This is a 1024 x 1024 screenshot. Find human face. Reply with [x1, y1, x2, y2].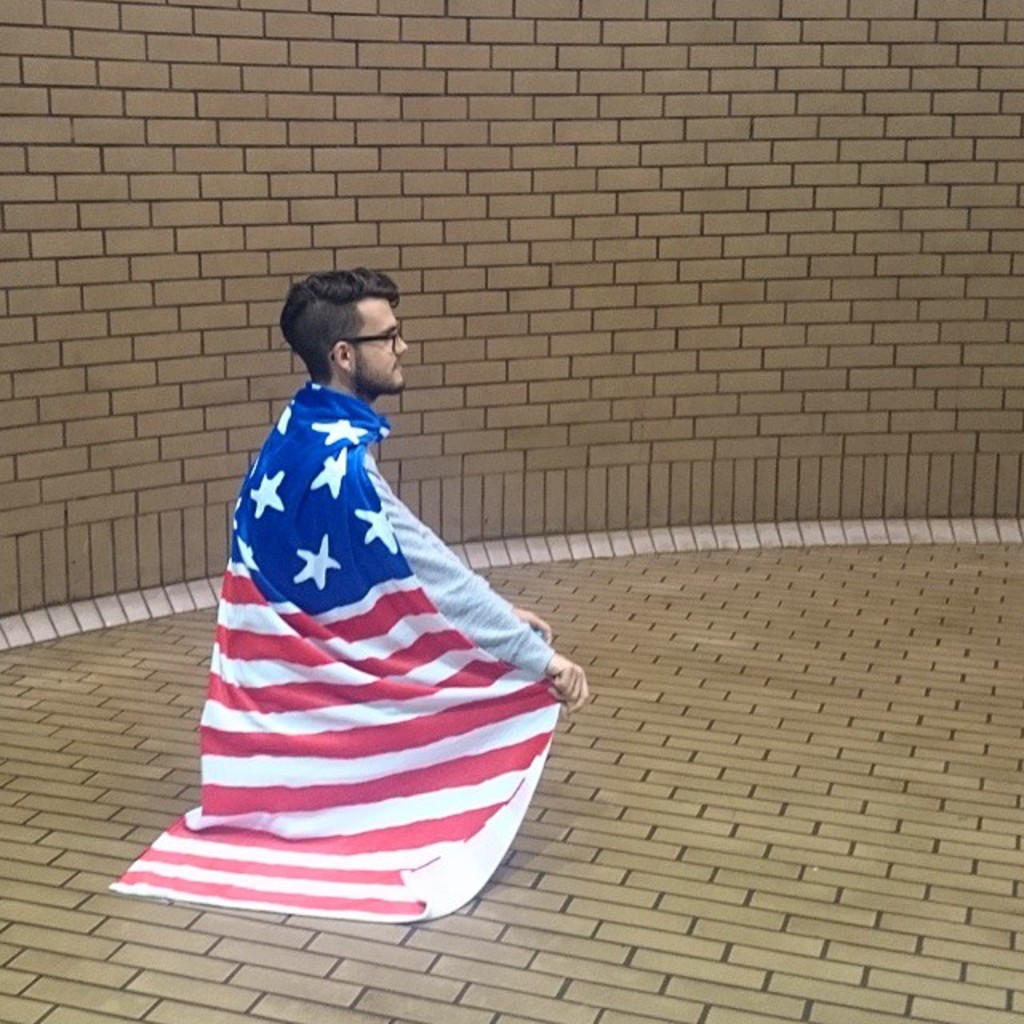
[352, 296, 411, 395].
